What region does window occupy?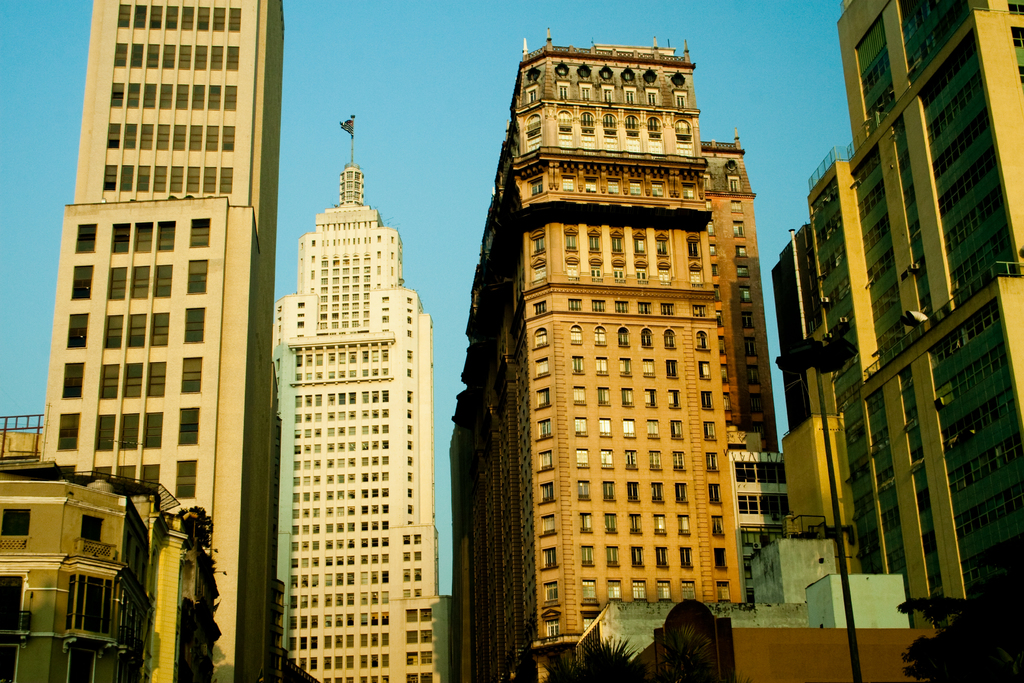
(703,392,714,408).
